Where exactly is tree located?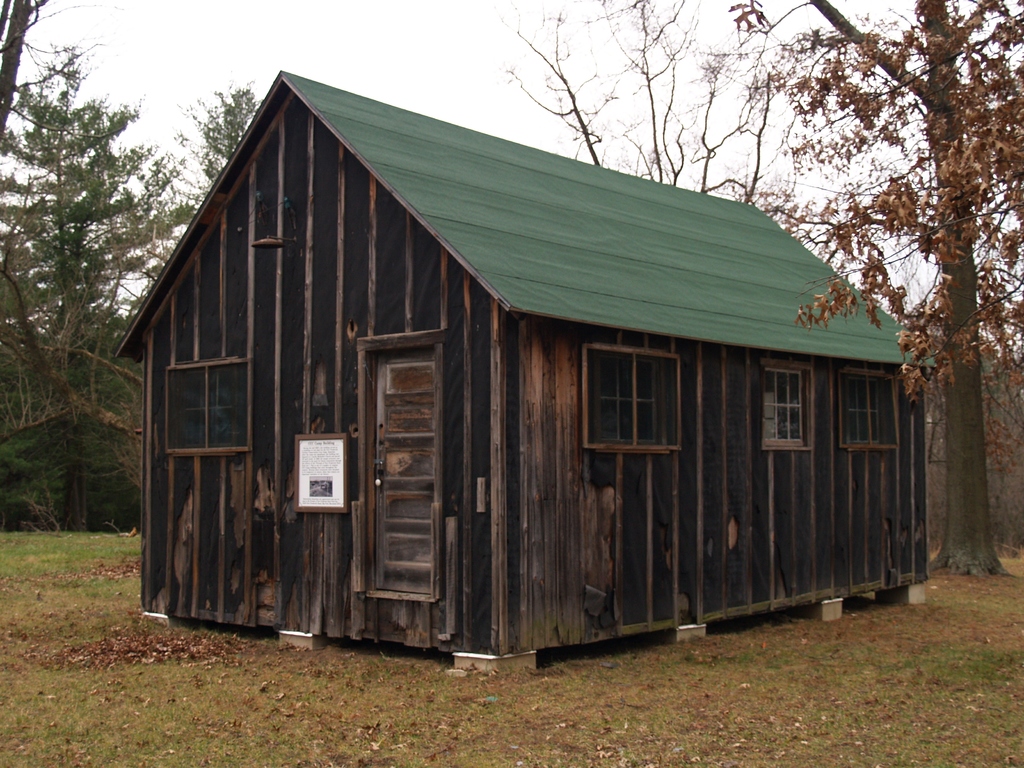
Its bounding box is Rect(0, 0, 123, 156).
